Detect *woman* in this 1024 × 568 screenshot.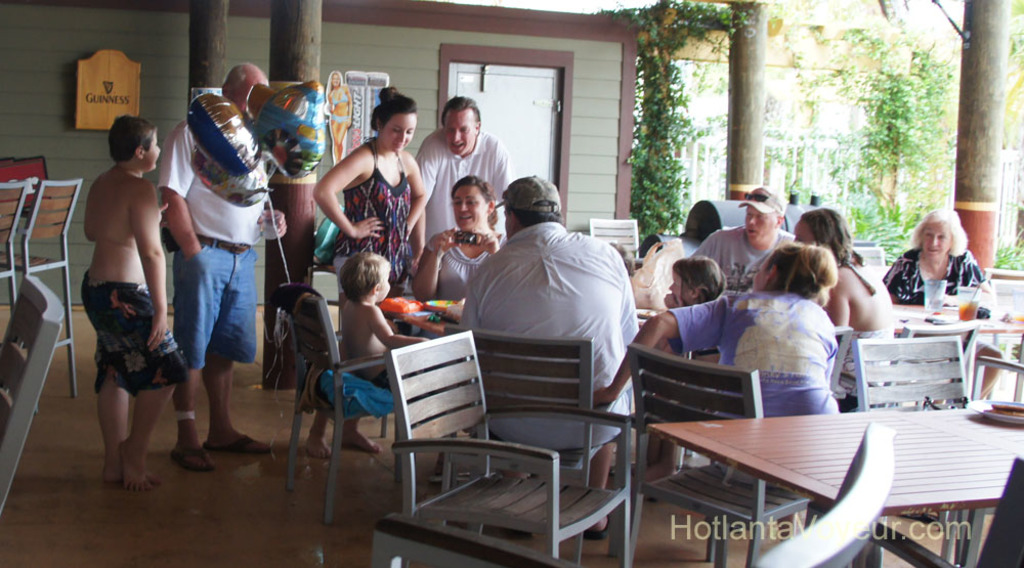
Detection: <bbox>584, 247, 839, 425</bbox>.
